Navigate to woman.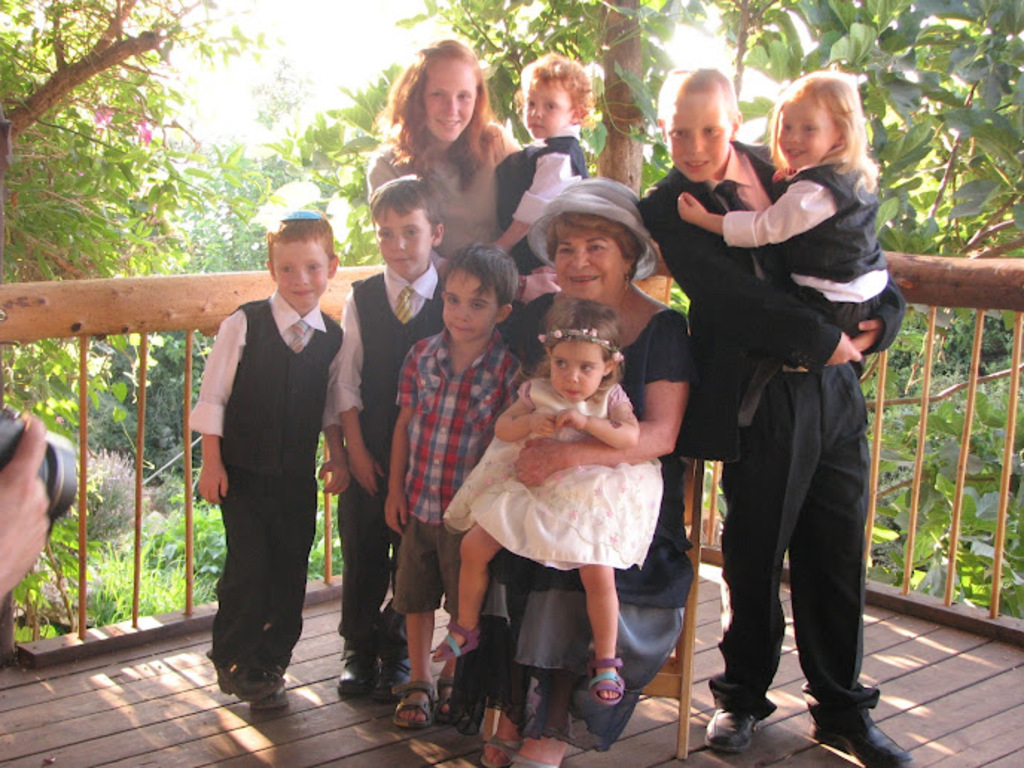
Navigation target: <box>460,188,700,767</box>.
